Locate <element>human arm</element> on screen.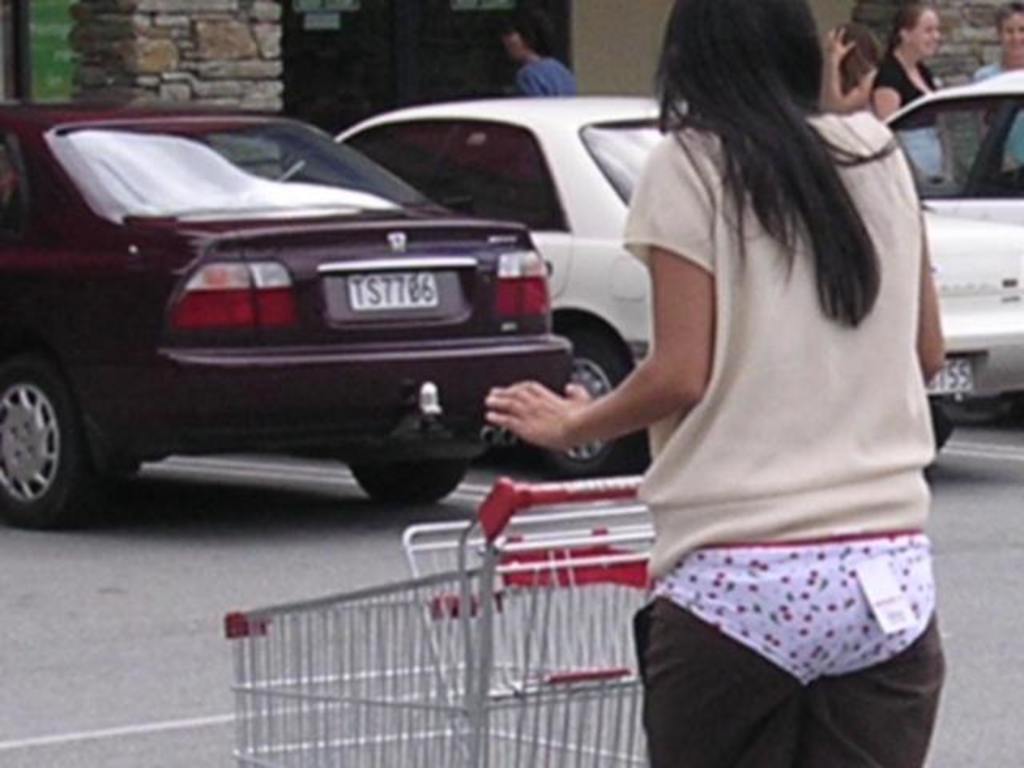
On screen at (869, 62, 909, 123).
